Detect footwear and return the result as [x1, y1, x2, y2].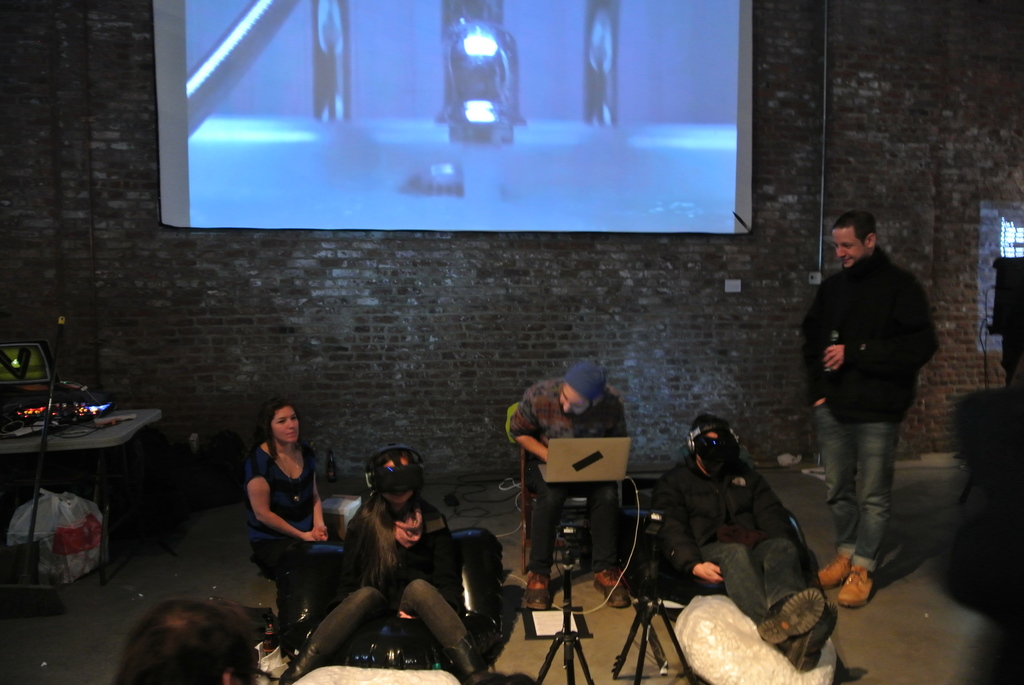
[757, 585, 824, 646].
